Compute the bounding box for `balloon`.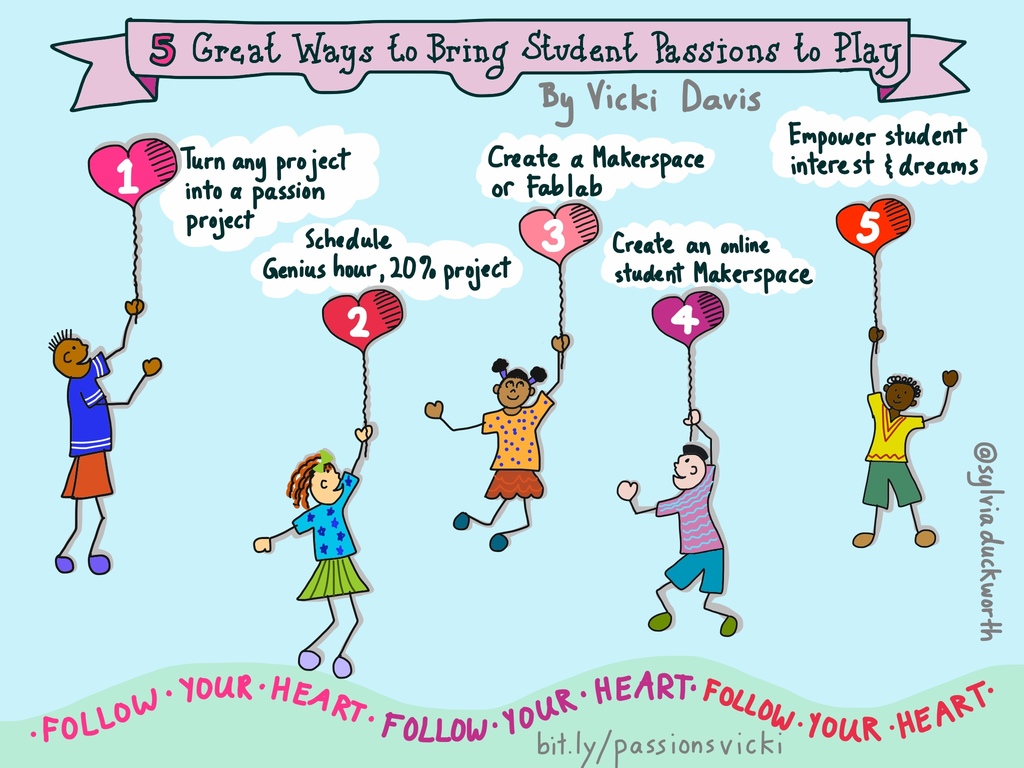
319/285/406/355.
